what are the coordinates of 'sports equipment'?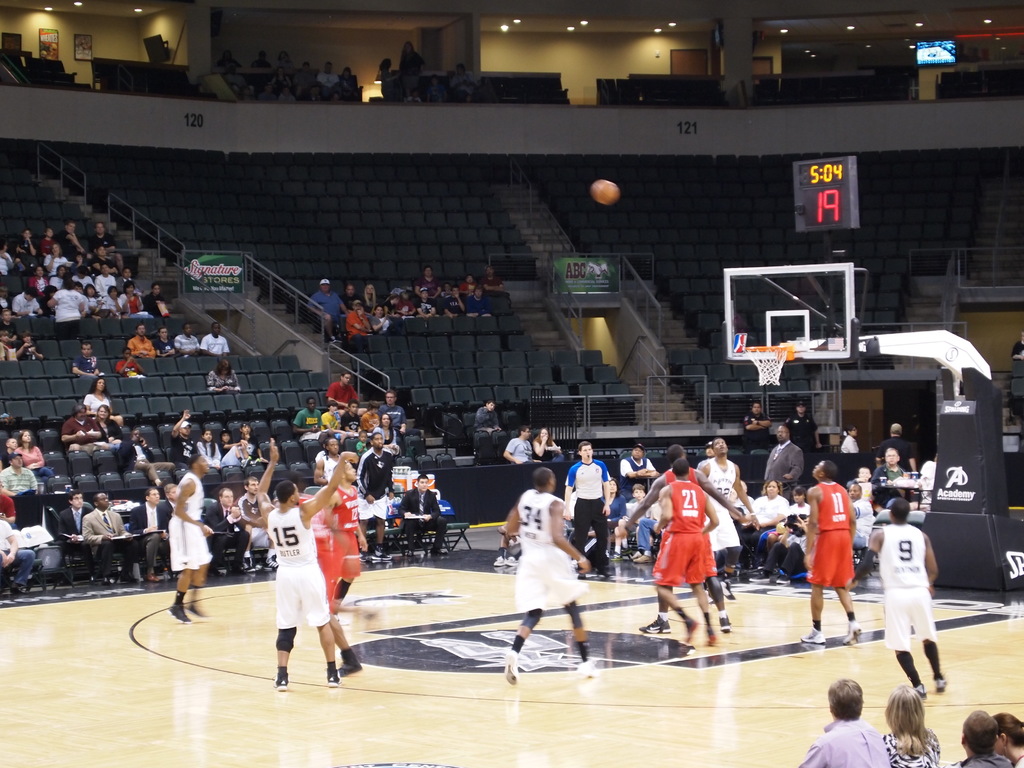
839:622:867:648.
